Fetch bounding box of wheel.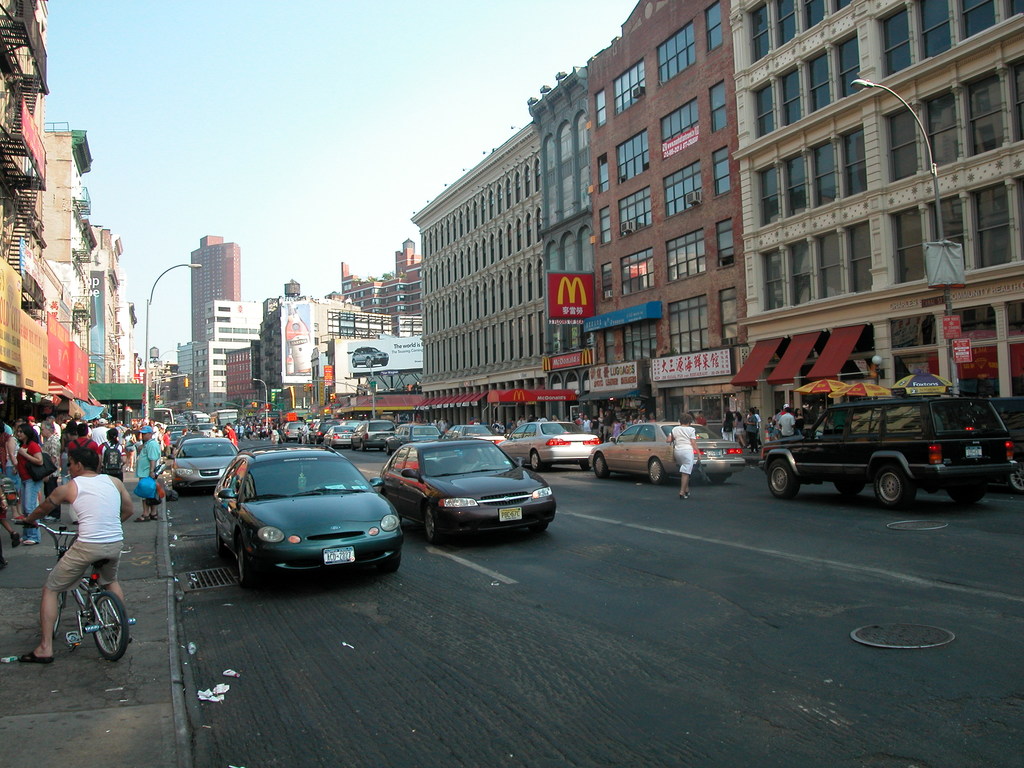
Bbox: 647,456,667,483.
